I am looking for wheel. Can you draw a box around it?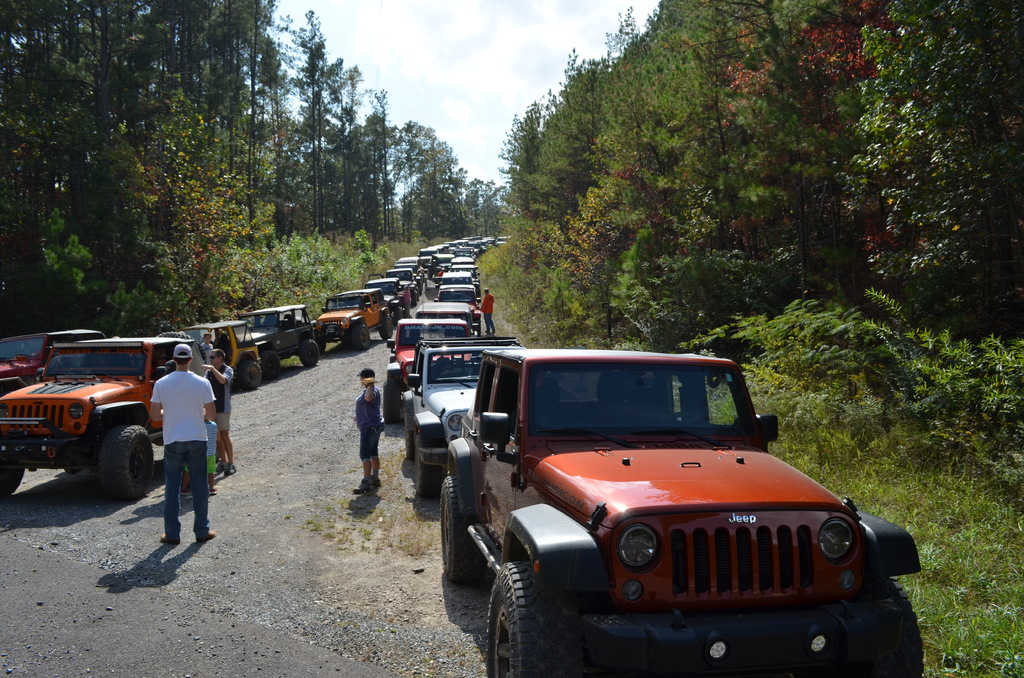
Sure, the bounding box is select_region(0, 452, 24, 497).
